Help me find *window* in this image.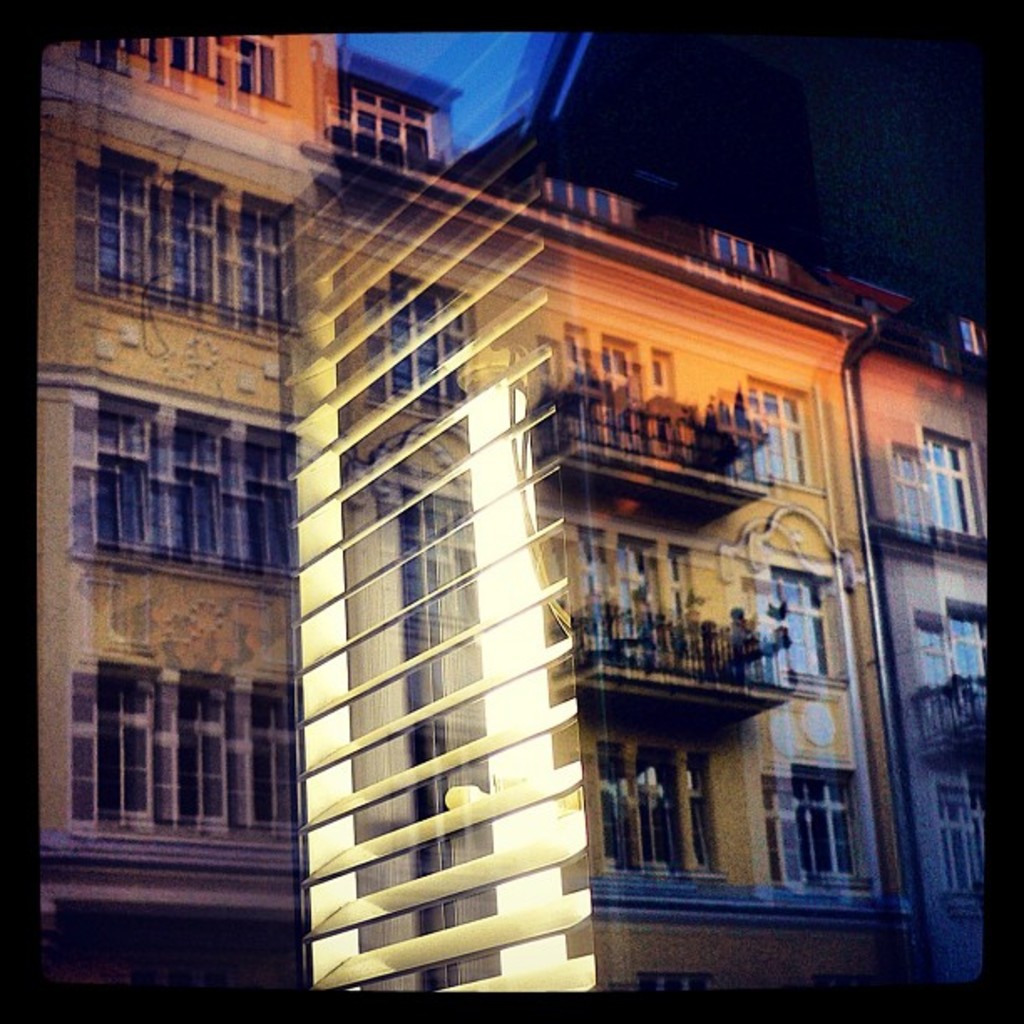
Found it: 97/134/306/335.
